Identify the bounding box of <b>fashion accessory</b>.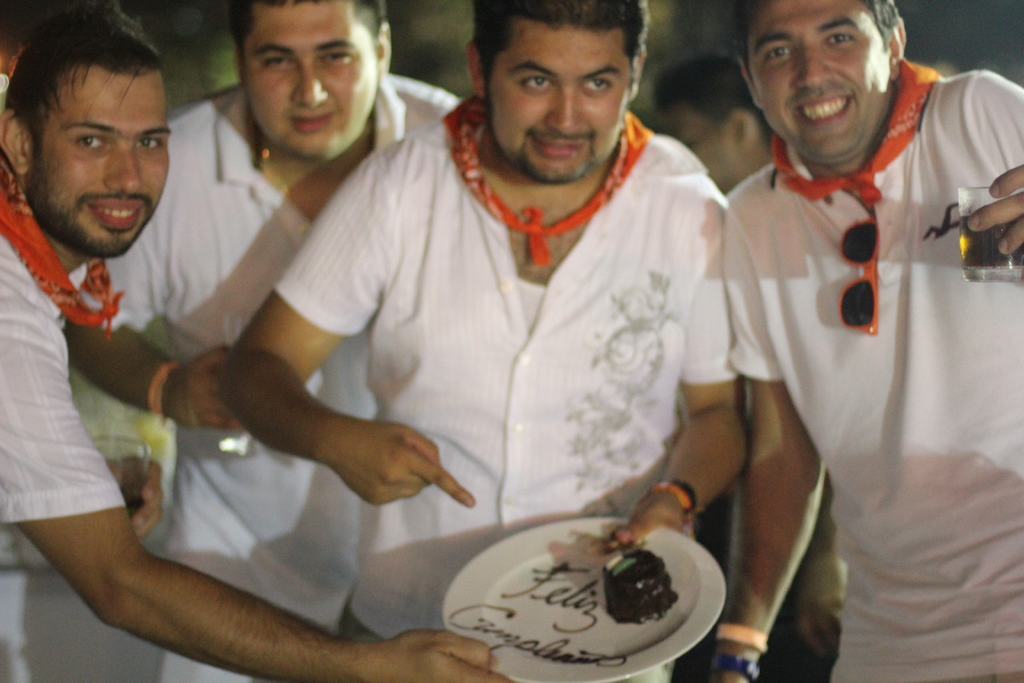
(143,356,190,422).
